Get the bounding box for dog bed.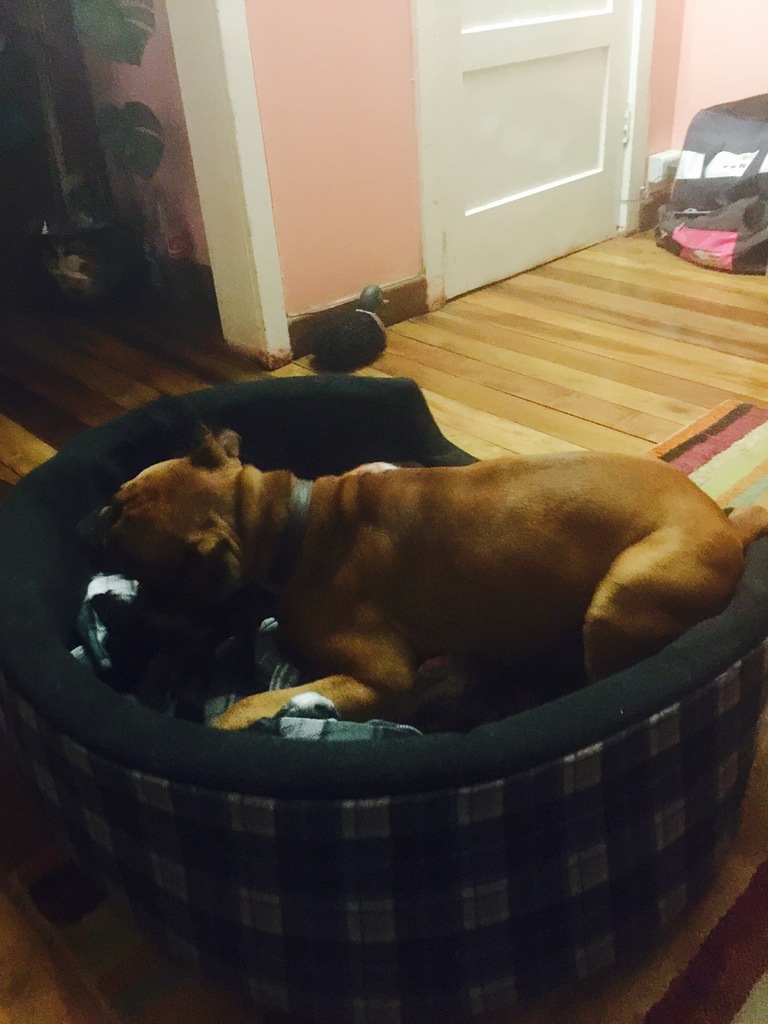
[0,375,767,1023].
